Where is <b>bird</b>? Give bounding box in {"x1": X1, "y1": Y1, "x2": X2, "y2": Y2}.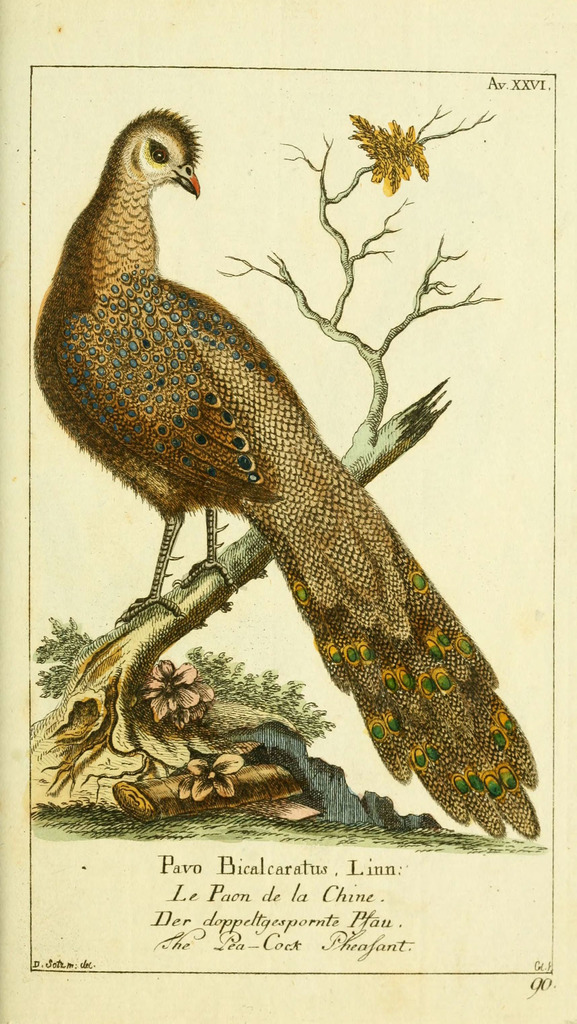
{"x1": 34, "y1": 92, "x2": 549, "y2": 836}.
